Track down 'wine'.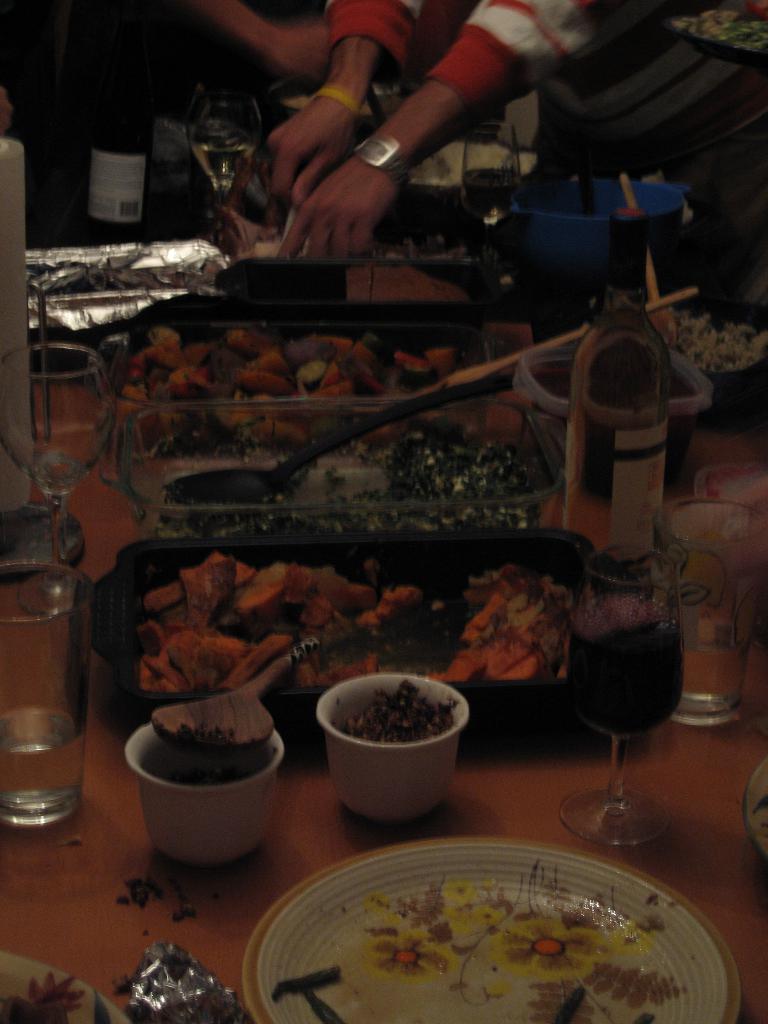
Tracked to <region>196, 146, 252, 198</region>.
